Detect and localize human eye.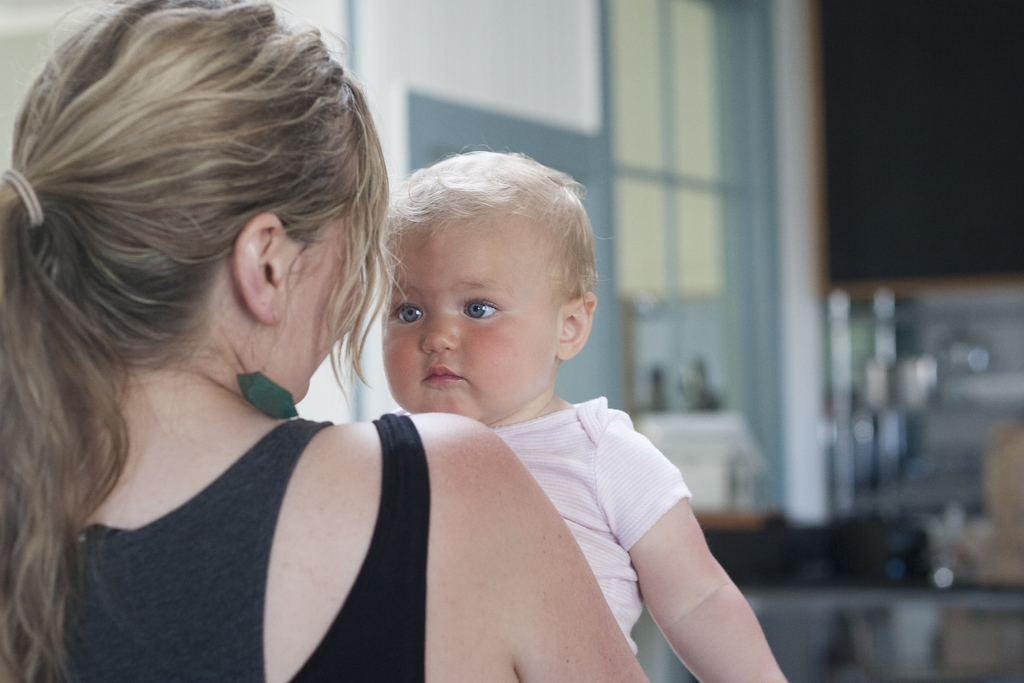
Localized at l=390, t=295, r=428, b=325.
